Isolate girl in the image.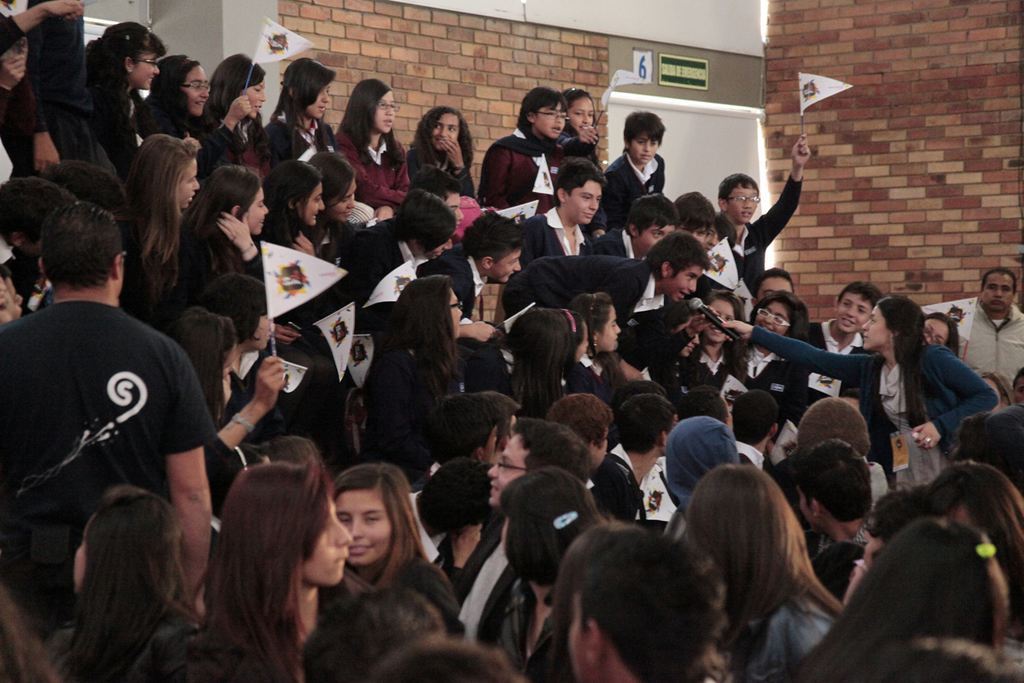
Isolated region: {"left": 79, "top": 16, "right": 160, "bottom": 163}.
